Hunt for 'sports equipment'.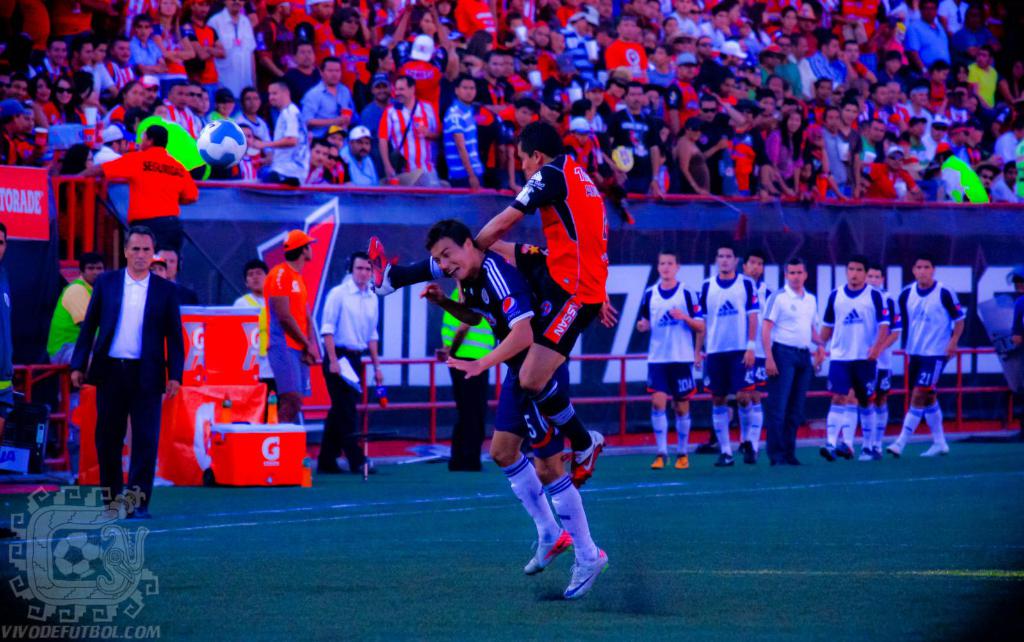
Hunted down at <box>917,442,947,461</box>.
